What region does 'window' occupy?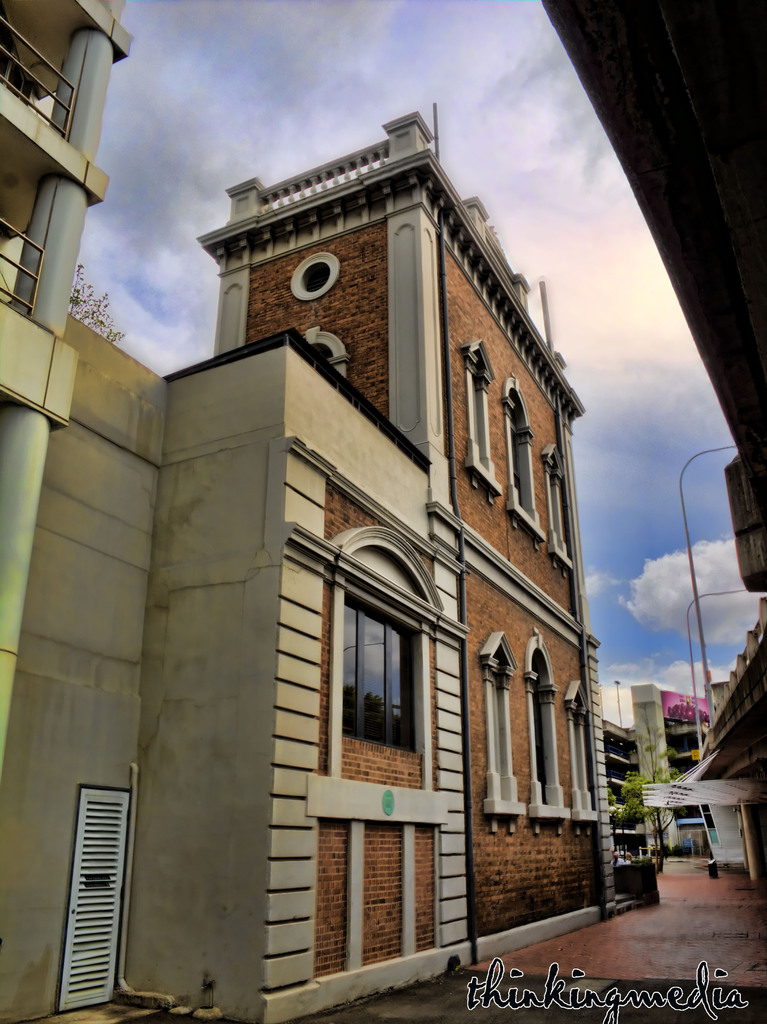
[x1=499, y1=379, x2=540, y2=540].
